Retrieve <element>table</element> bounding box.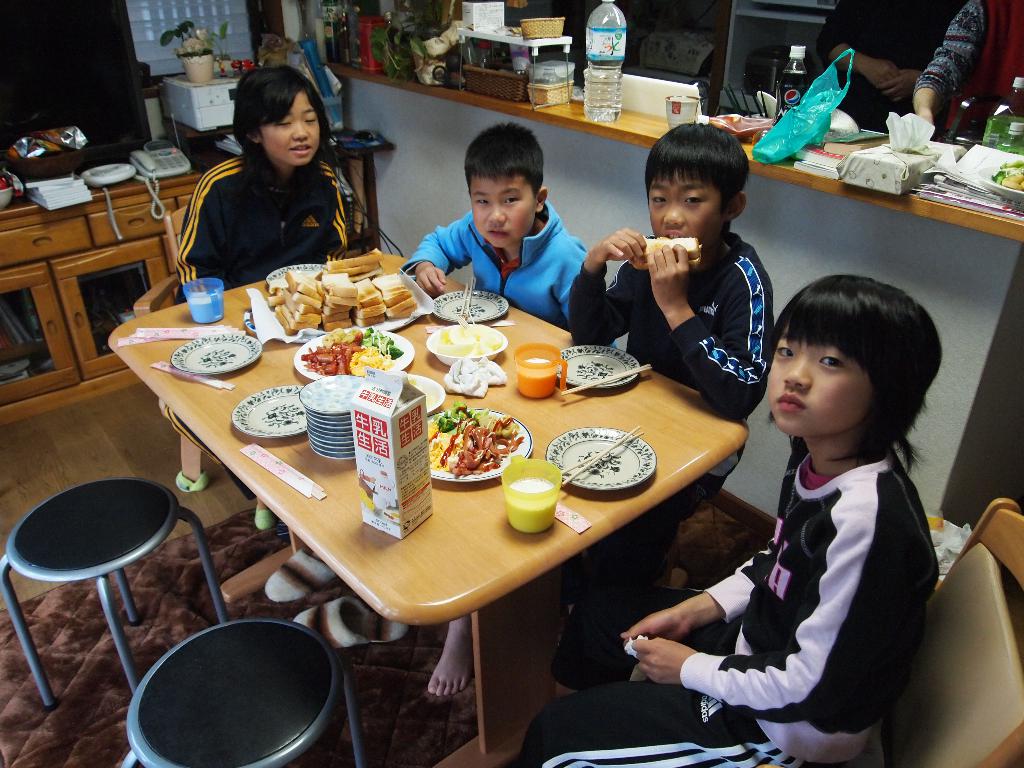
Bounding box: 314,66,1023,521.
